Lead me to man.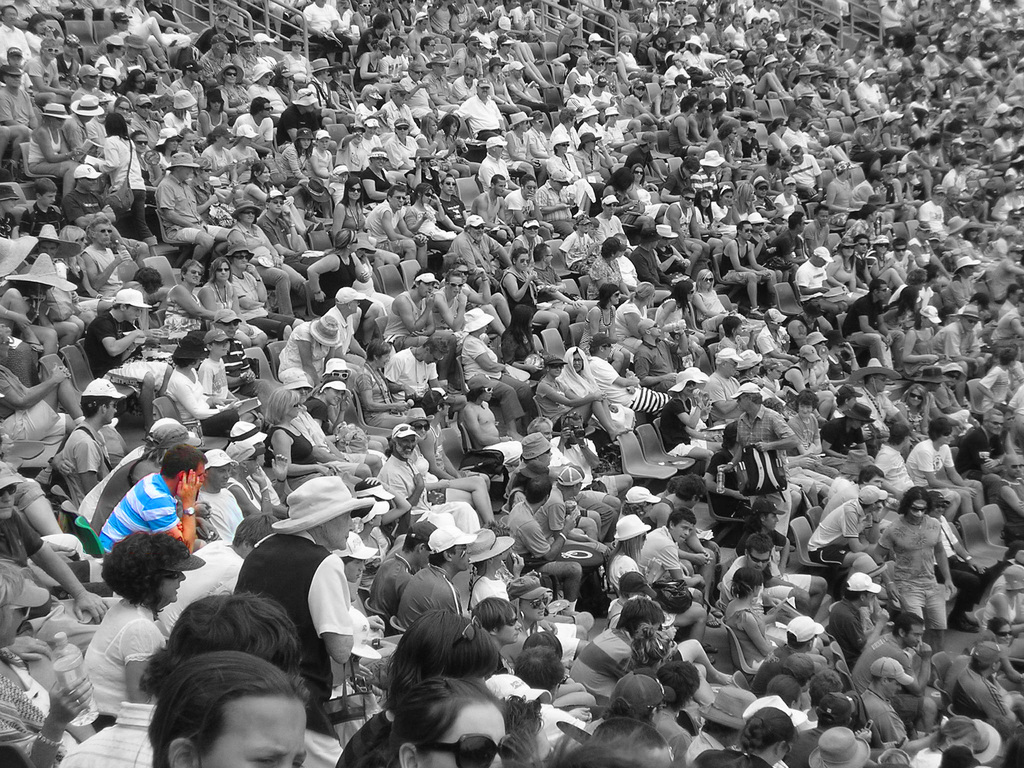
Lead to <box>502,181,553,248</box>.
